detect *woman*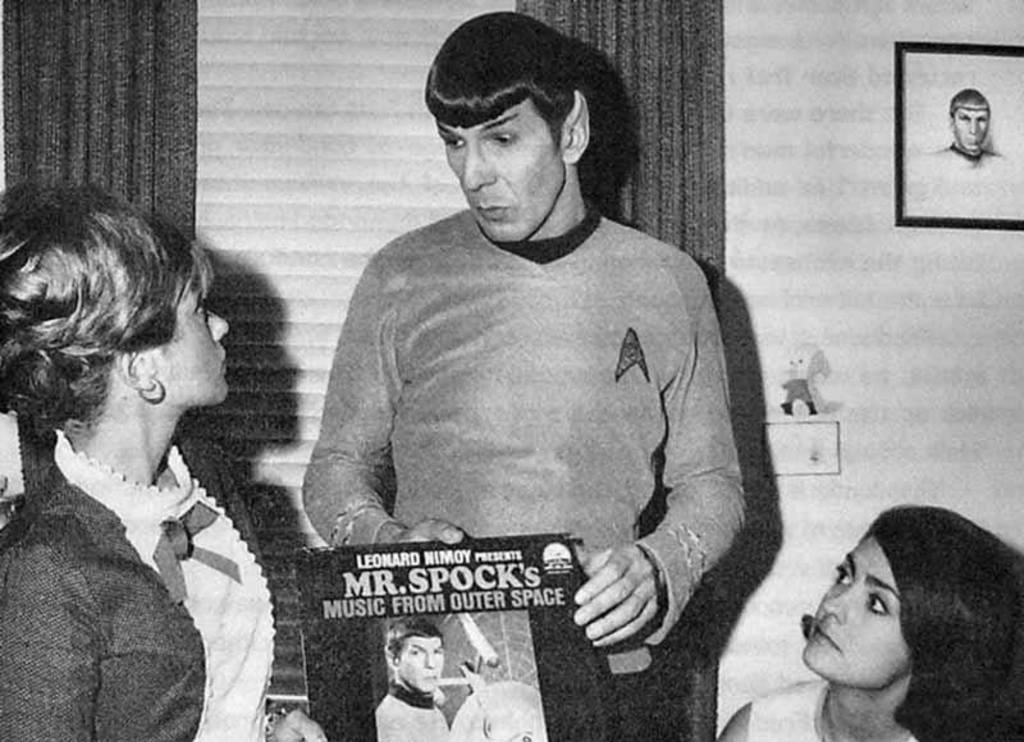
bbox(0, 184, 330, 741)
